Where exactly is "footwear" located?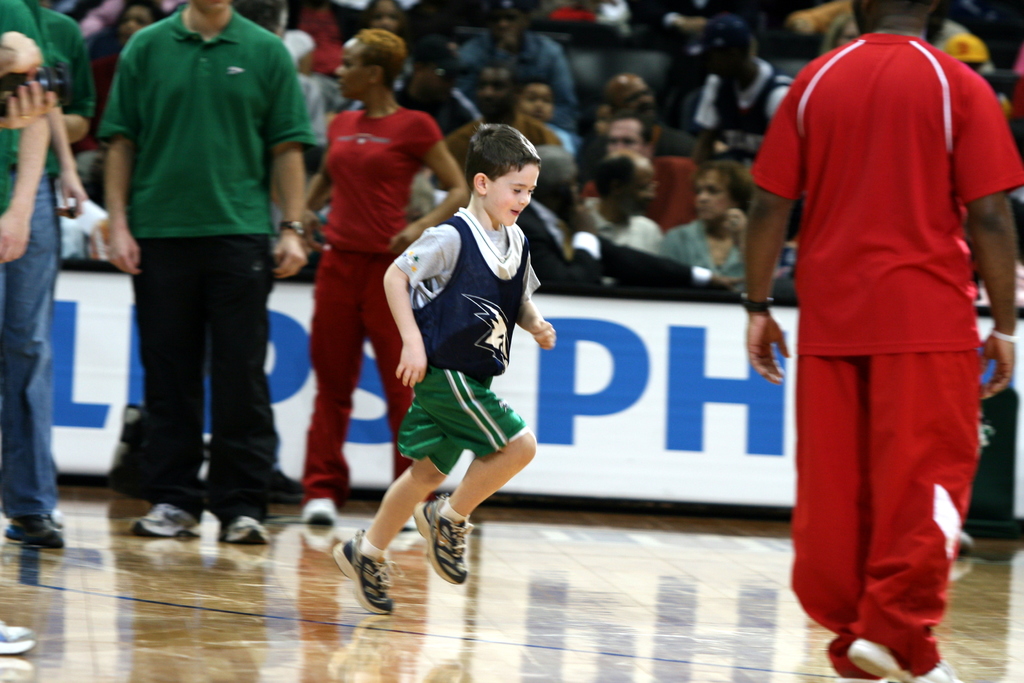
Its bounding box is 0 617 34 654.
